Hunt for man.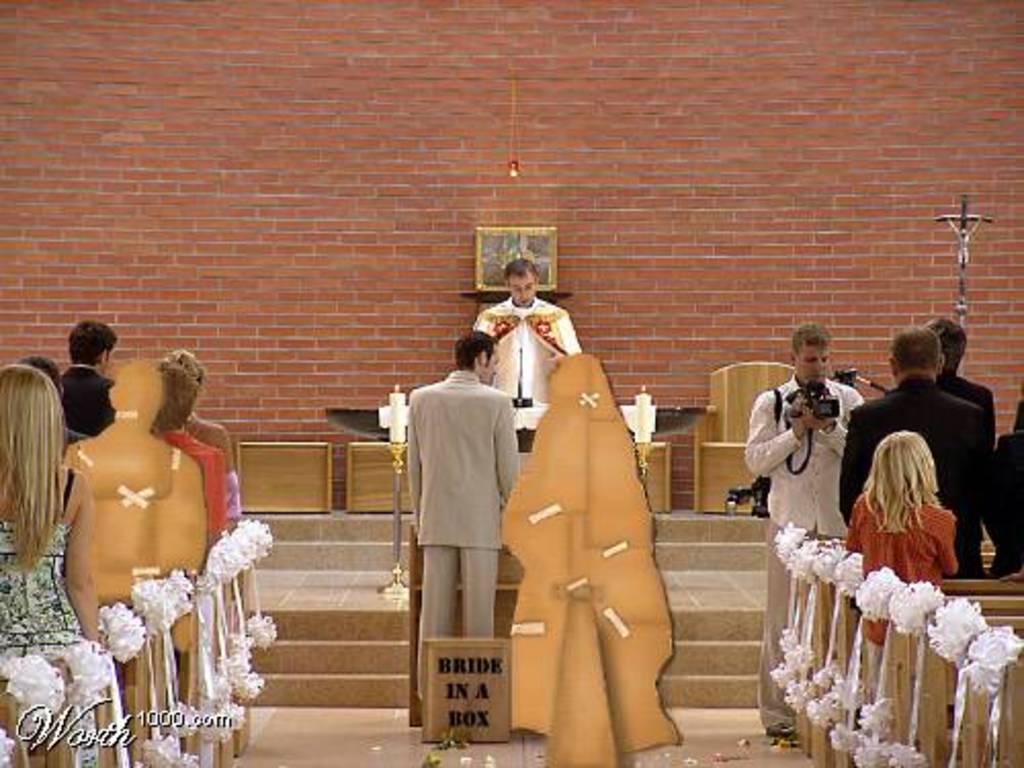
Hunted down at <region>410, 330, 518, 705</region>.
